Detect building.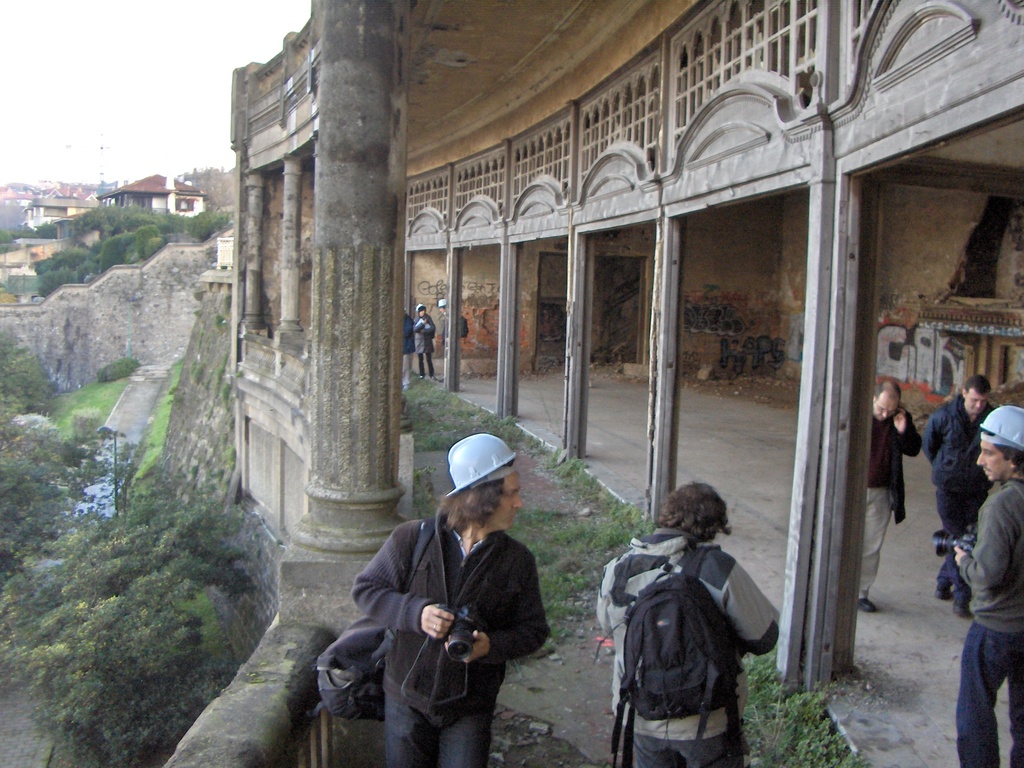
Detected at select_region(97, 171, 201, 224).
